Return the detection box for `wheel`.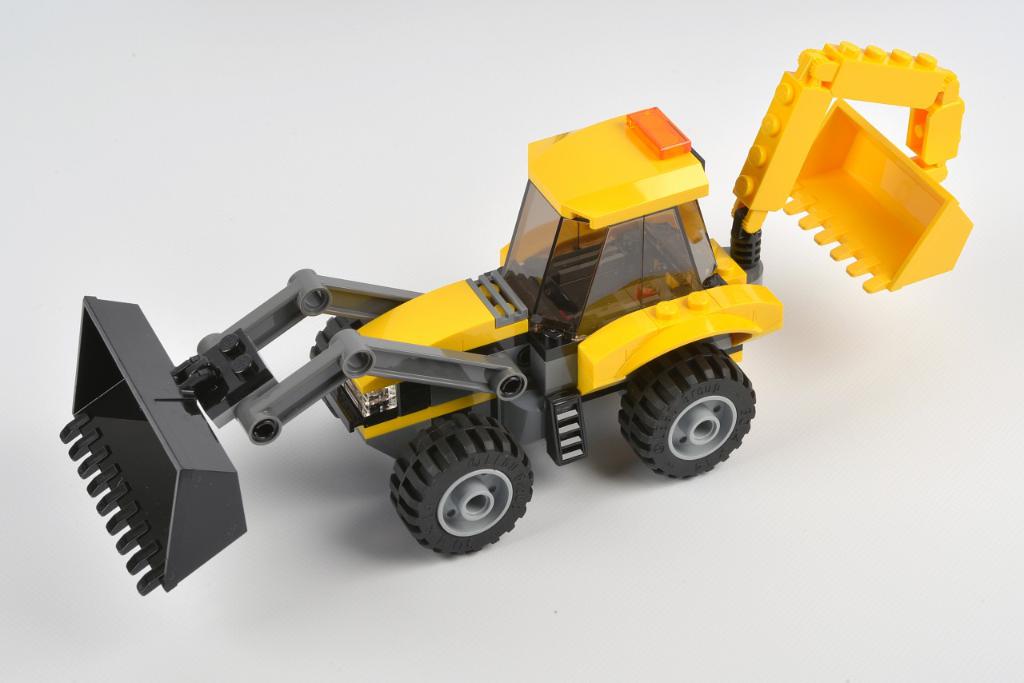
(378,416,534,559).
